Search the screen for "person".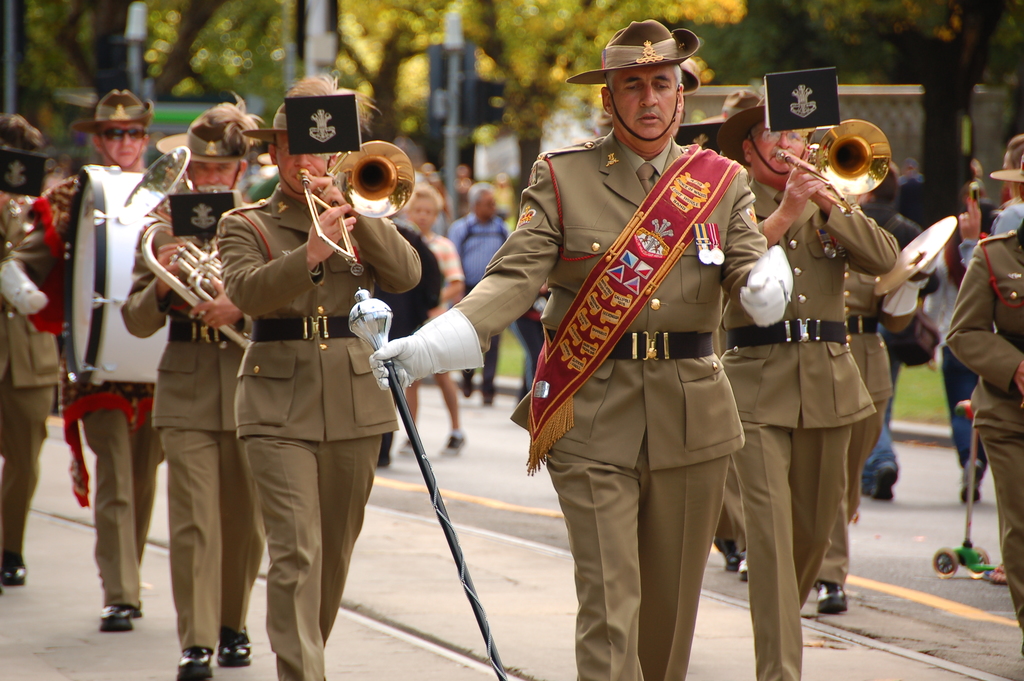
Found at 449 186 511 411.
